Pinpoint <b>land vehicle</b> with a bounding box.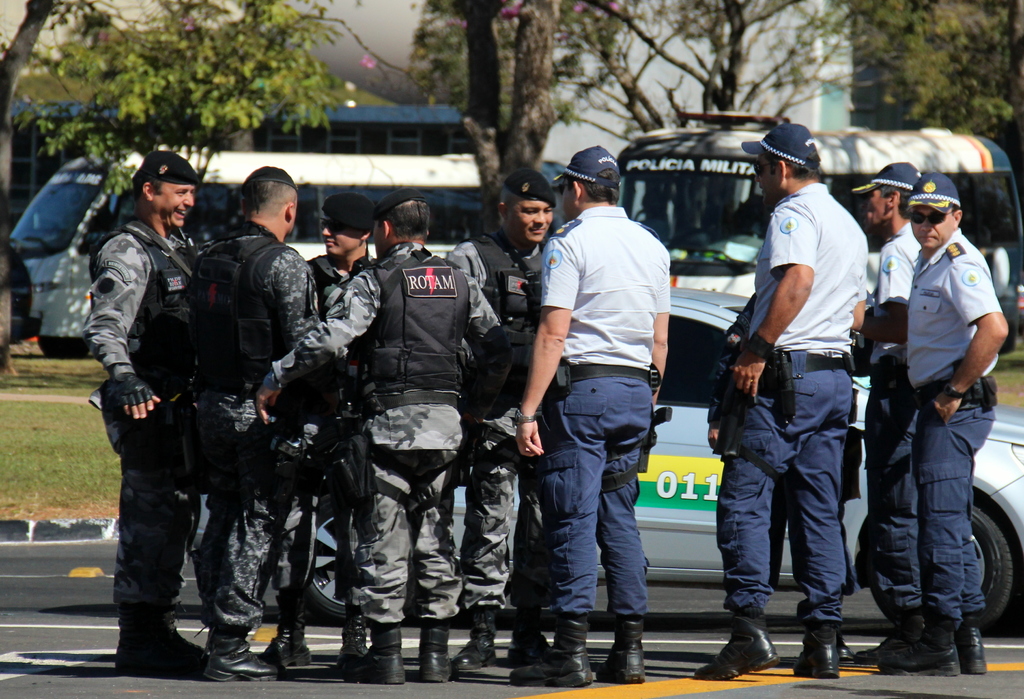
Rect(13, 109, 474, 239).
